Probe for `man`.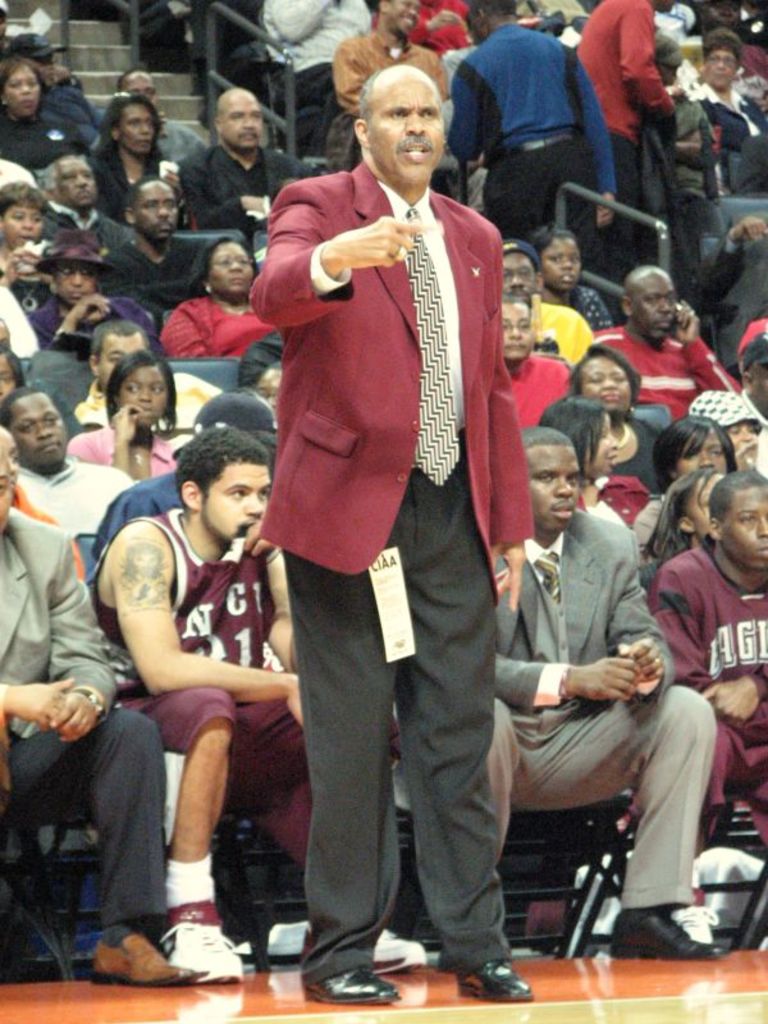
Probe result: [650, 475, 767, 945].
